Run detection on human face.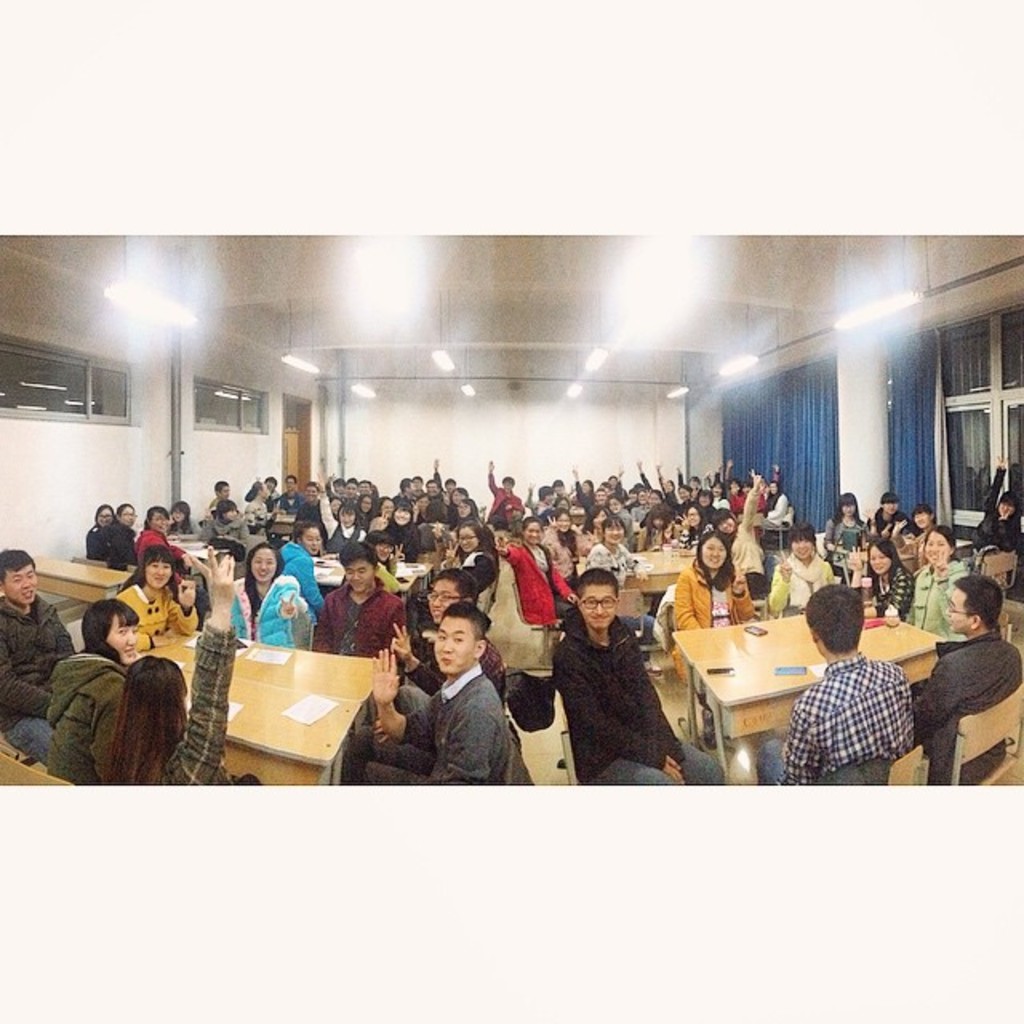
Result: l=139, t=562, r=173, b=589.
